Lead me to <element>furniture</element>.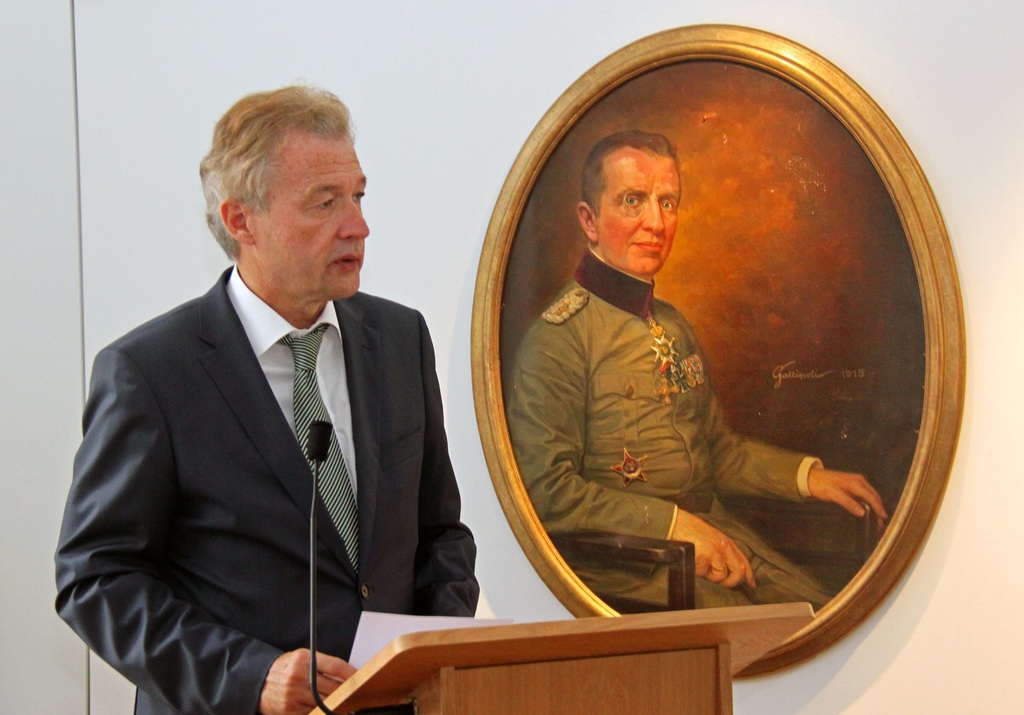
Lead to (309, 601, 813, 714).
